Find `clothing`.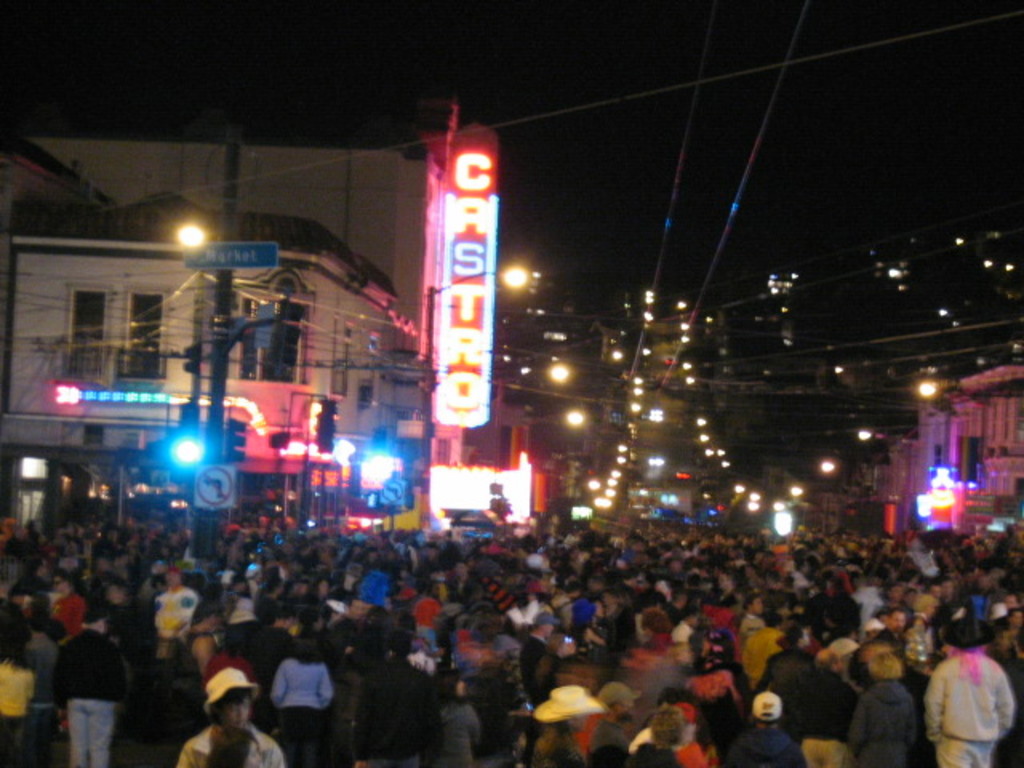
(left=274, top=650, right=342, bottom=738).
